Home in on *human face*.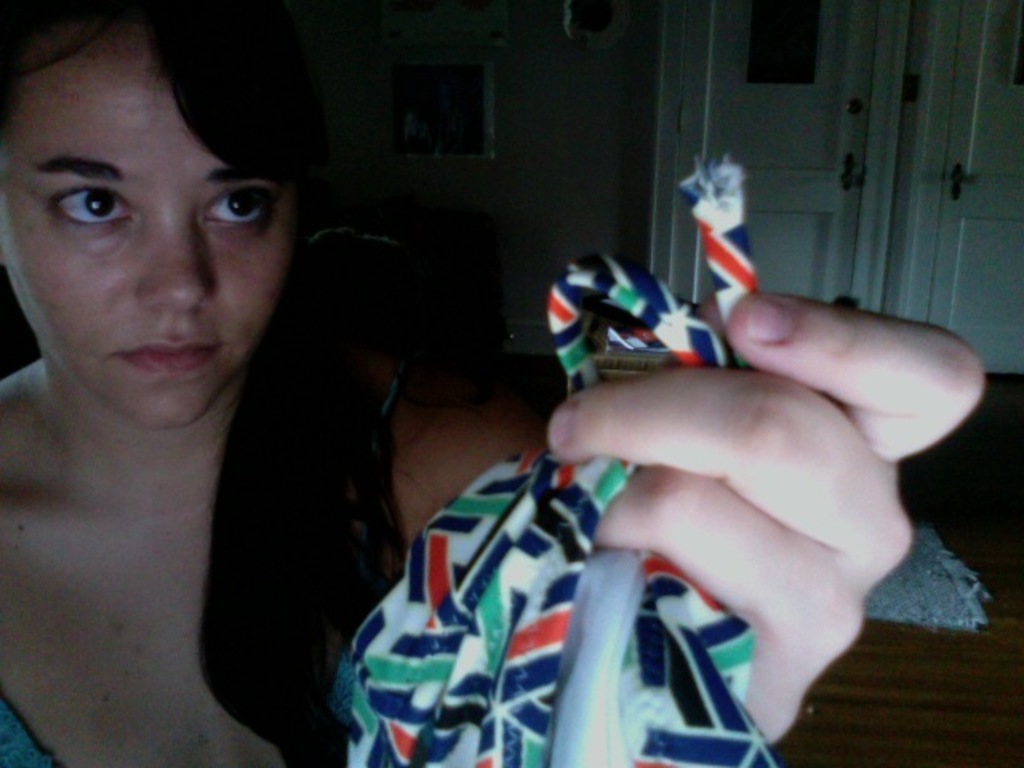
Homed in at {"x1": 0, "y1": 24, "x2": 298, "y2": 430}.
